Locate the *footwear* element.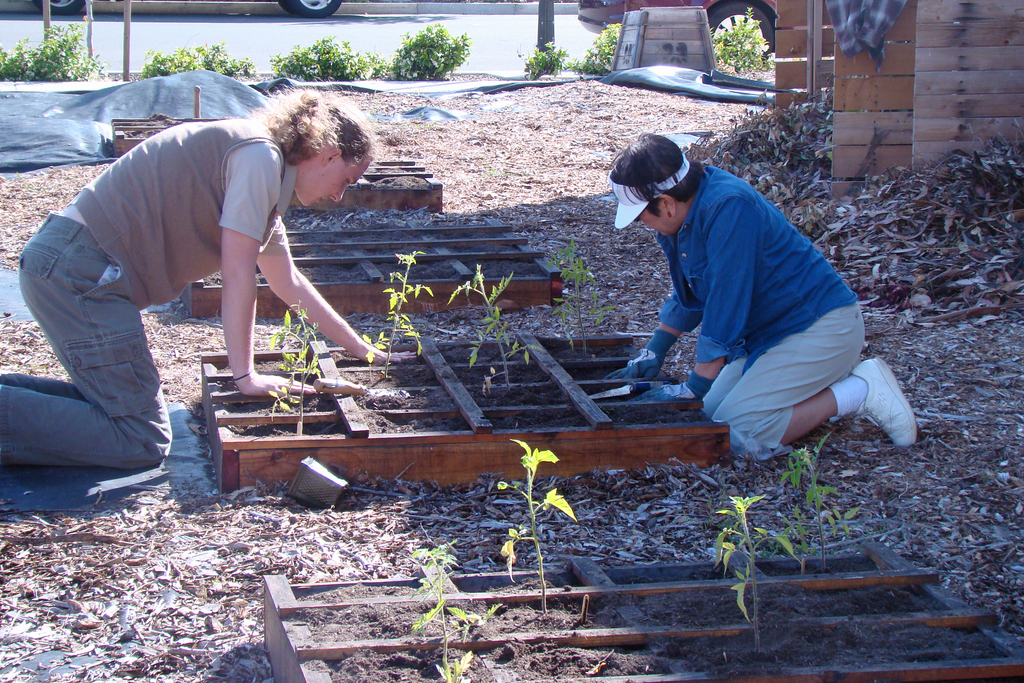
Element bbox: bbox(852, 363, 925, 451).
